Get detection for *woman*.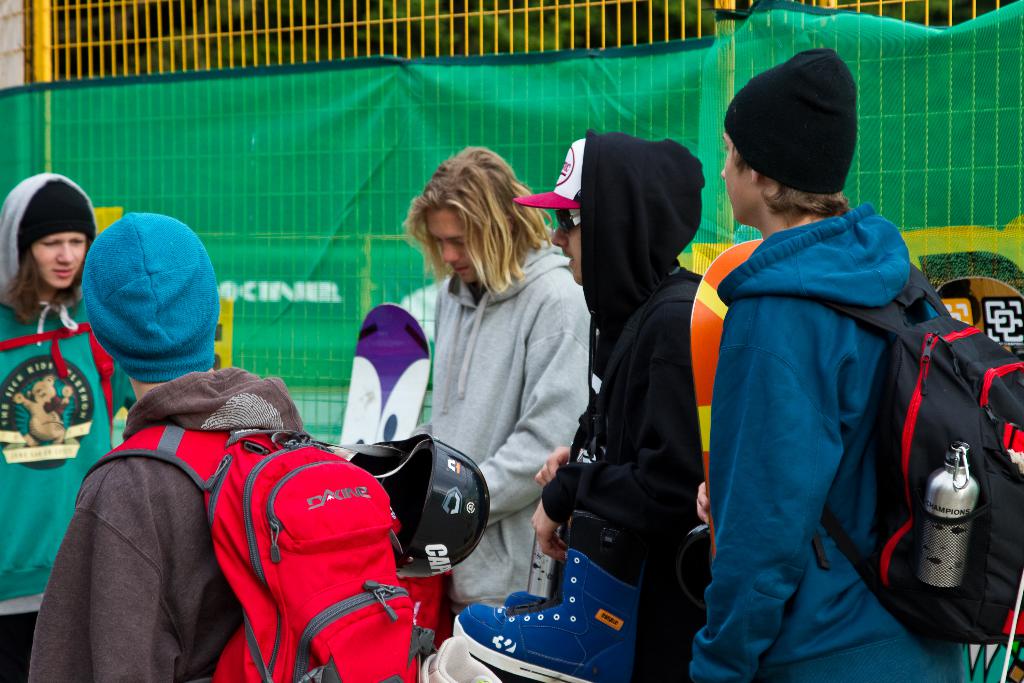
Detection: (x1=0, y1=174, x2=137, y2=682).
